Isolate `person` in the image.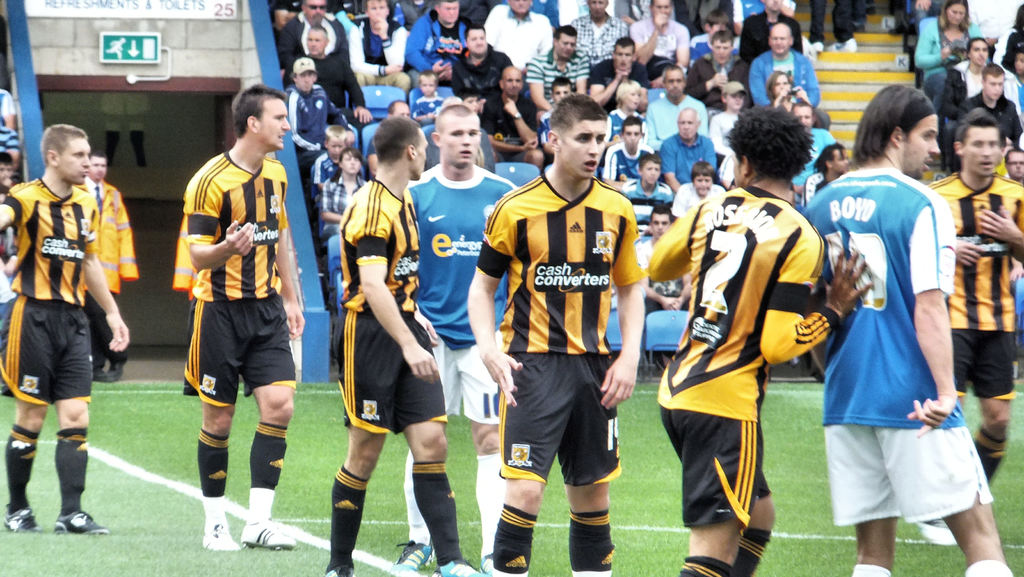
Isolated region: <box>283,24,374,149</box>.
